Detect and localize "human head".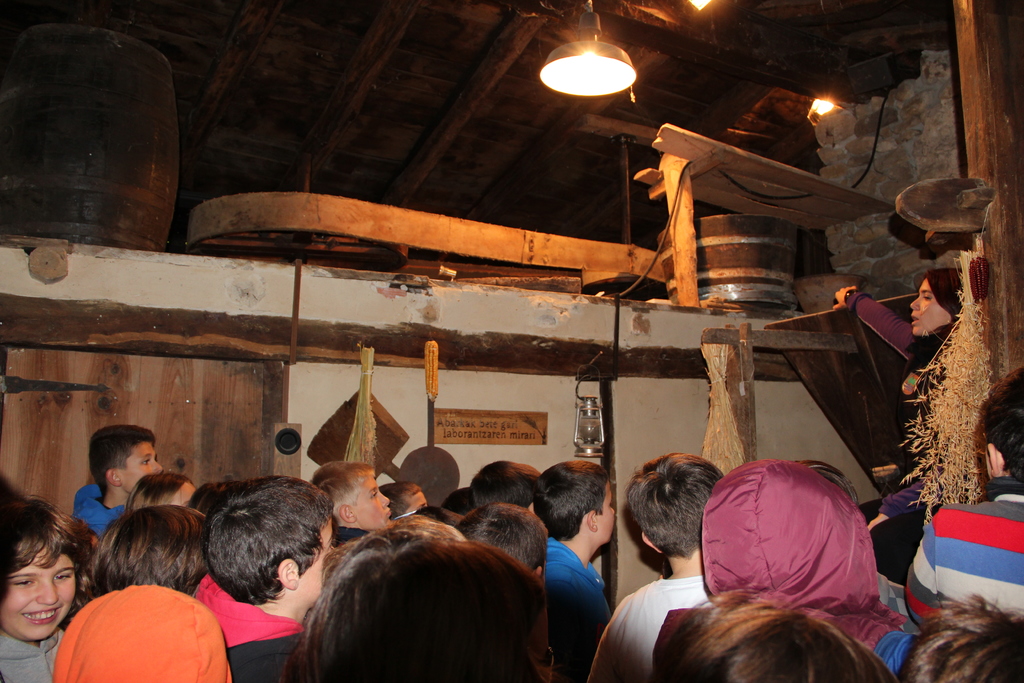
Localized at box(184, 488, 328, 625).
